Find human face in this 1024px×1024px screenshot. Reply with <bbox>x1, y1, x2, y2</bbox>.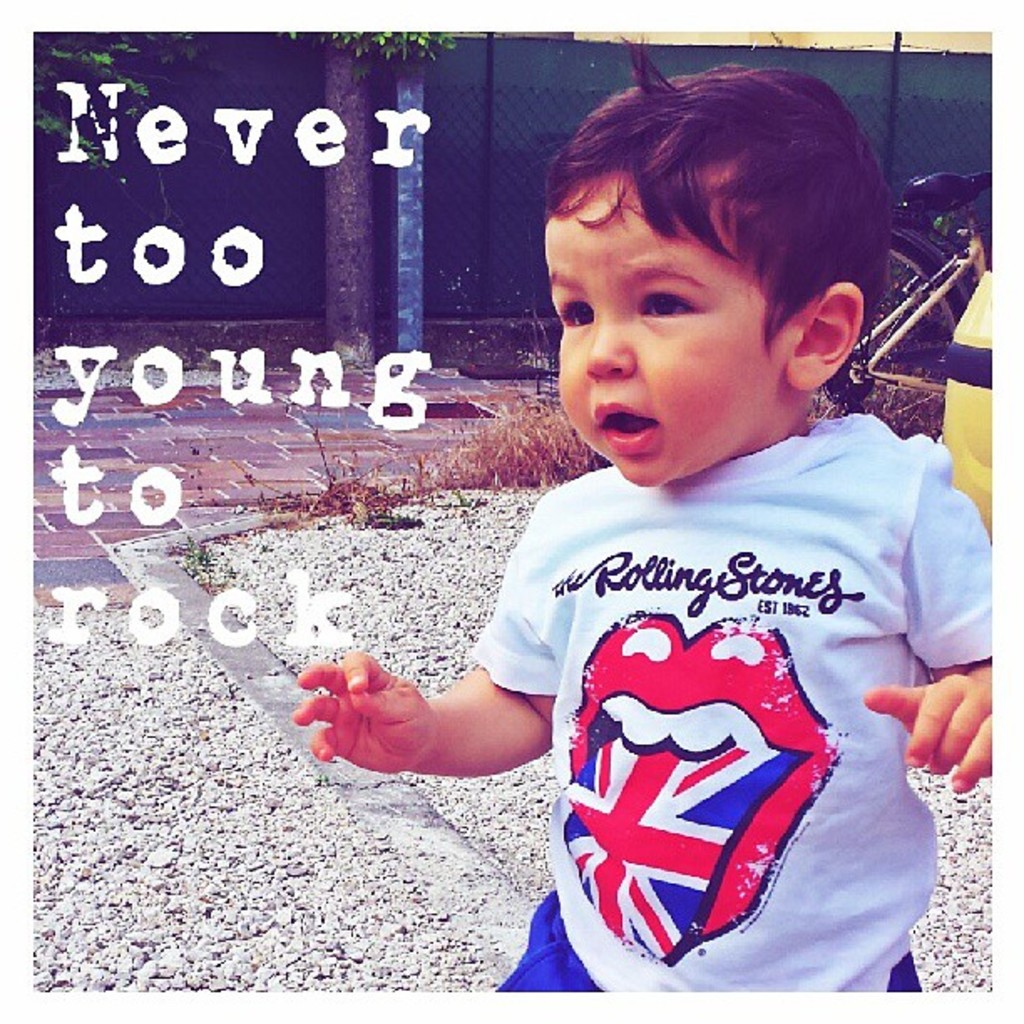
<bbox>540, 177, 793, 492</bbox>.
